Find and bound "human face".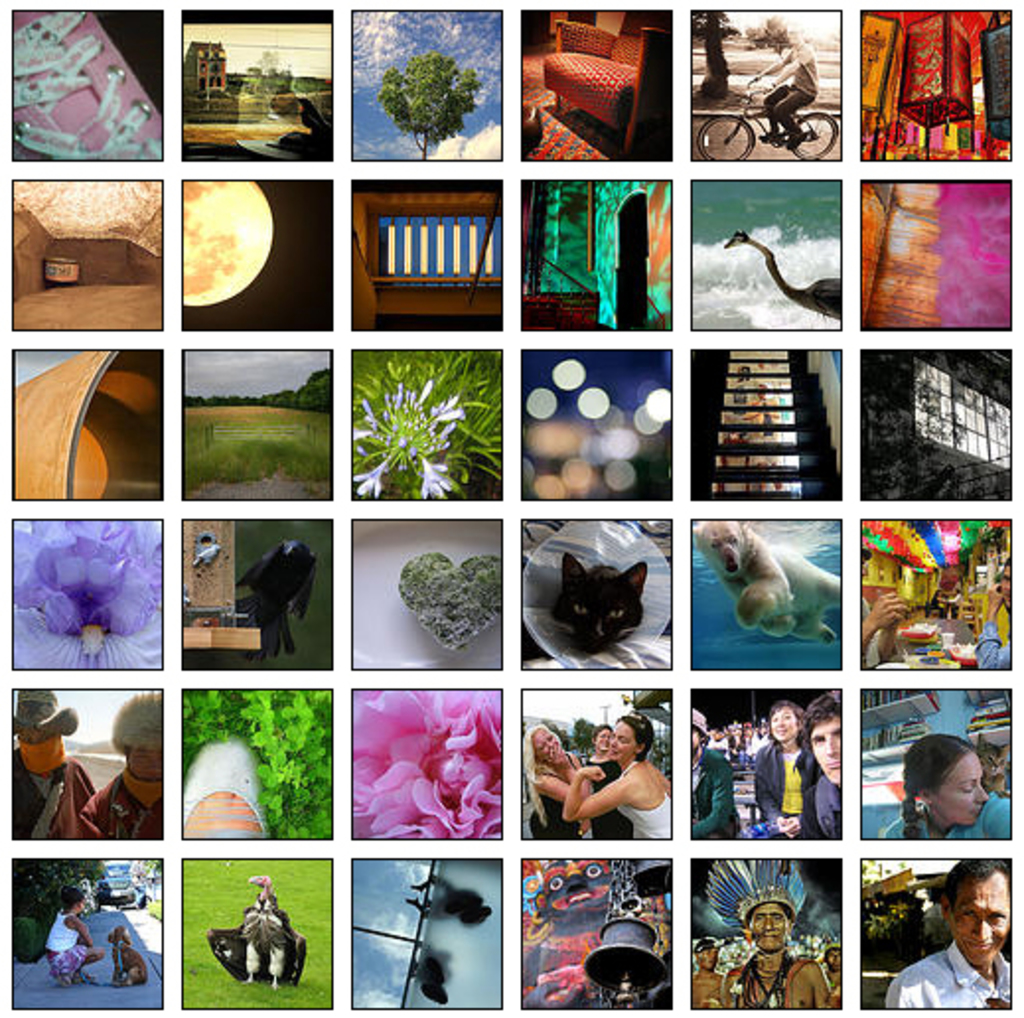
Bound: select_region(809, 716, 841, 783).
